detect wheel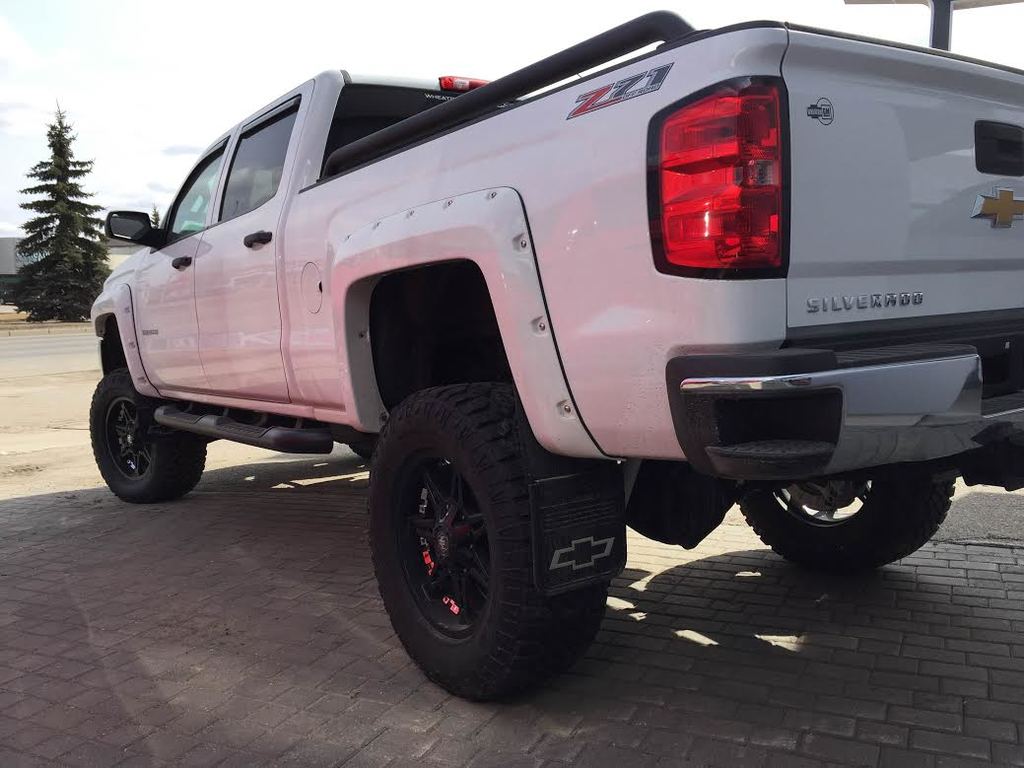
Rect(731, 465, 959, 582)
